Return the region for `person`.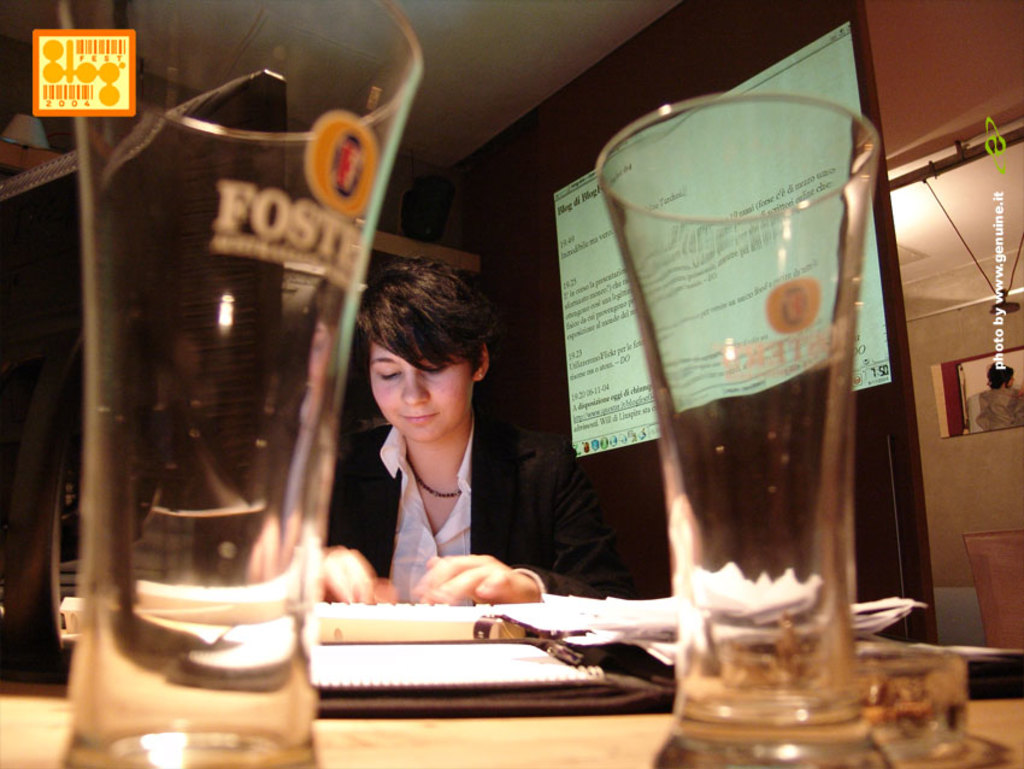
bbox=(317, 231, 542, 642).
